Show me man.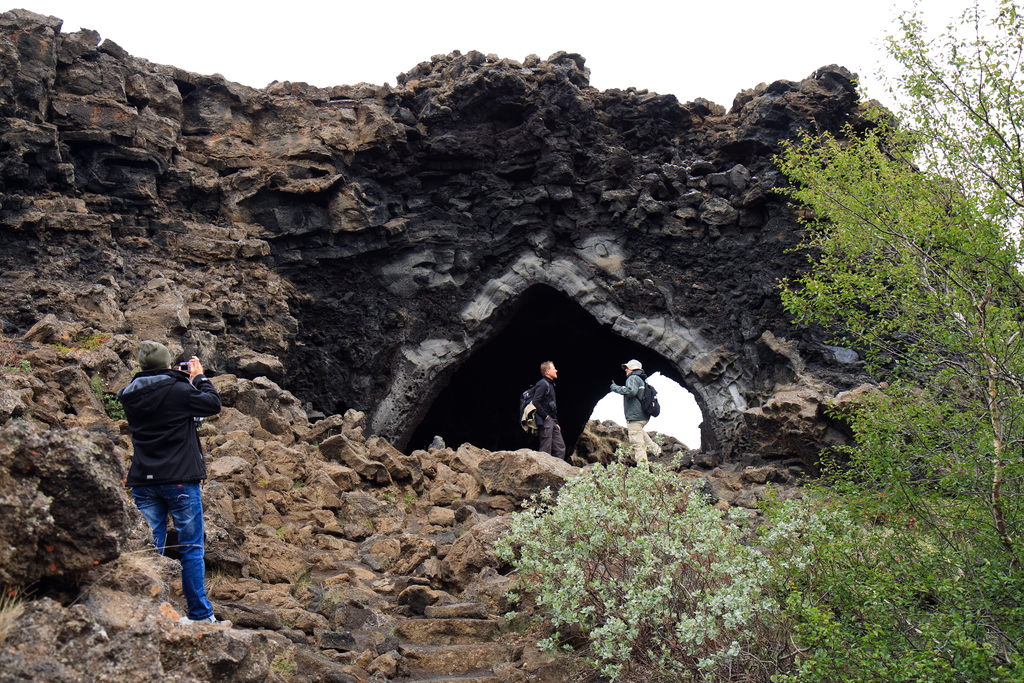
man is here: {"left": 609, "top": 358, "right": 662, "bottom": 468}.
